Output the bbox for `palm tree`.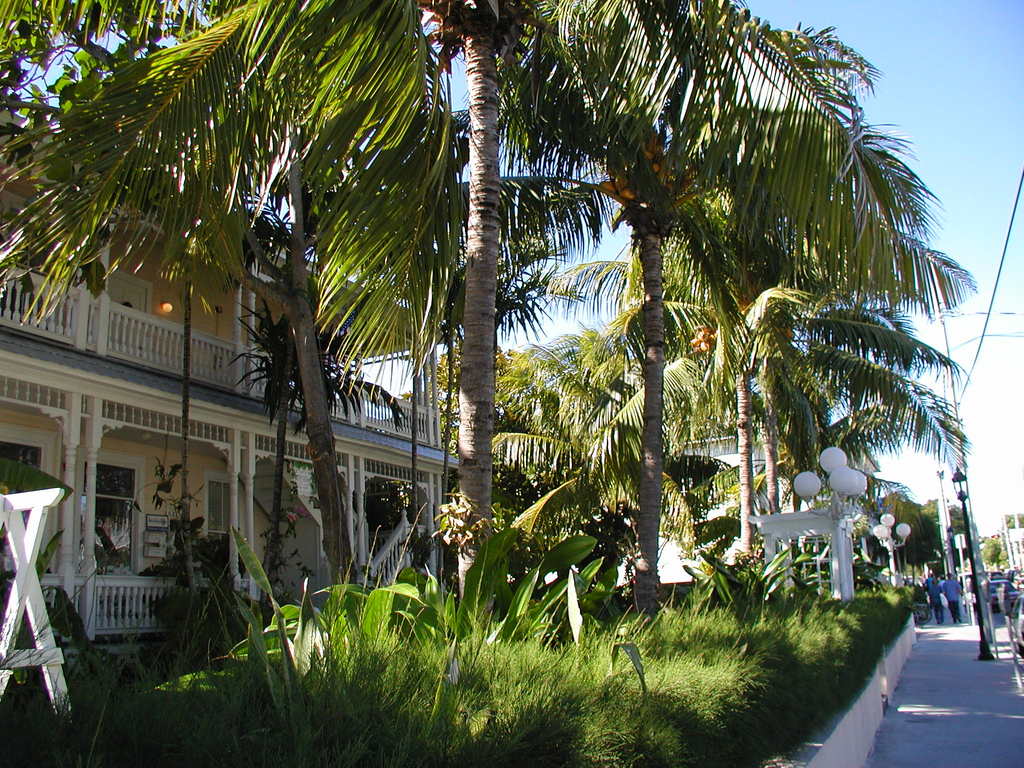
select_region(543, 0, 830, 628).
